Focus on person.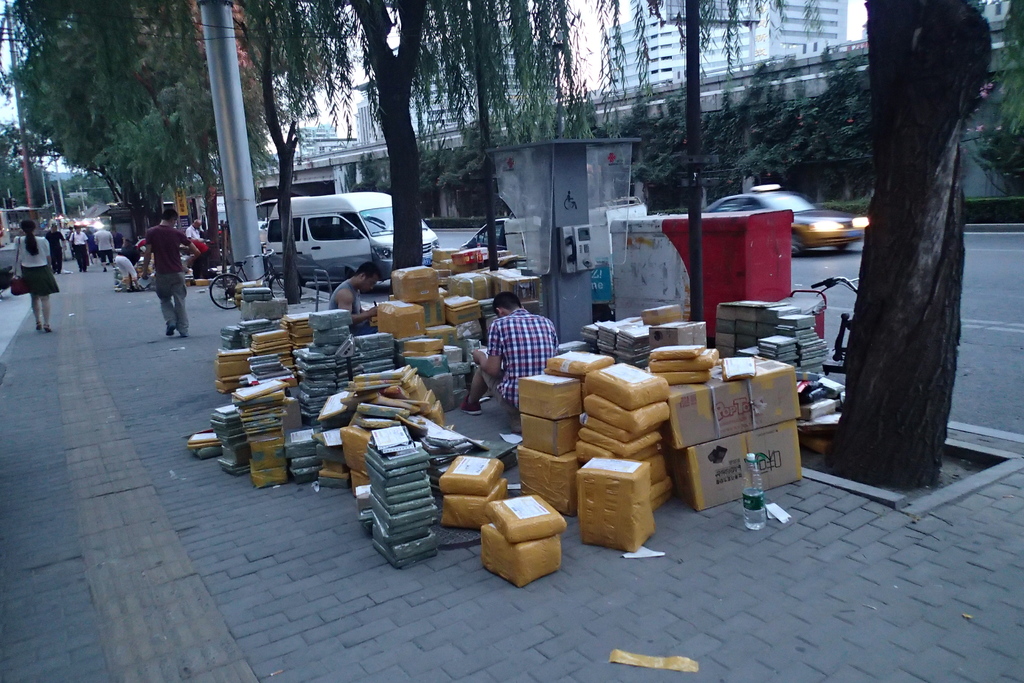
Focused at <box>566,186,580,211</box>.
